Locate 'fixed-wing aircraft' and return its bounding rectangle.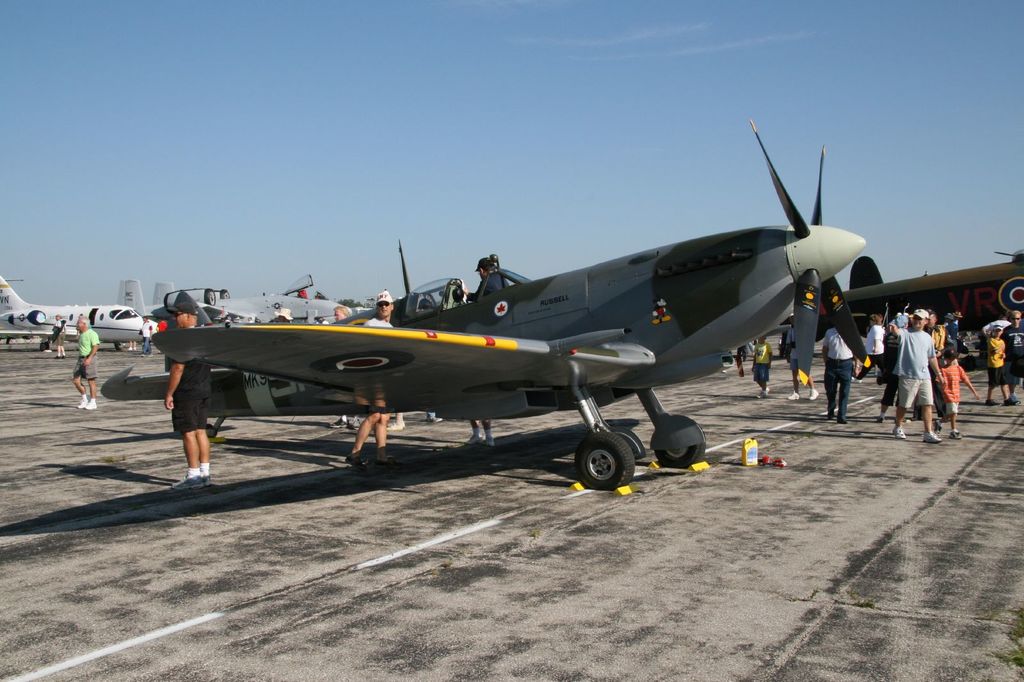
x1=136, y1=276, x2=358, y2=317.
